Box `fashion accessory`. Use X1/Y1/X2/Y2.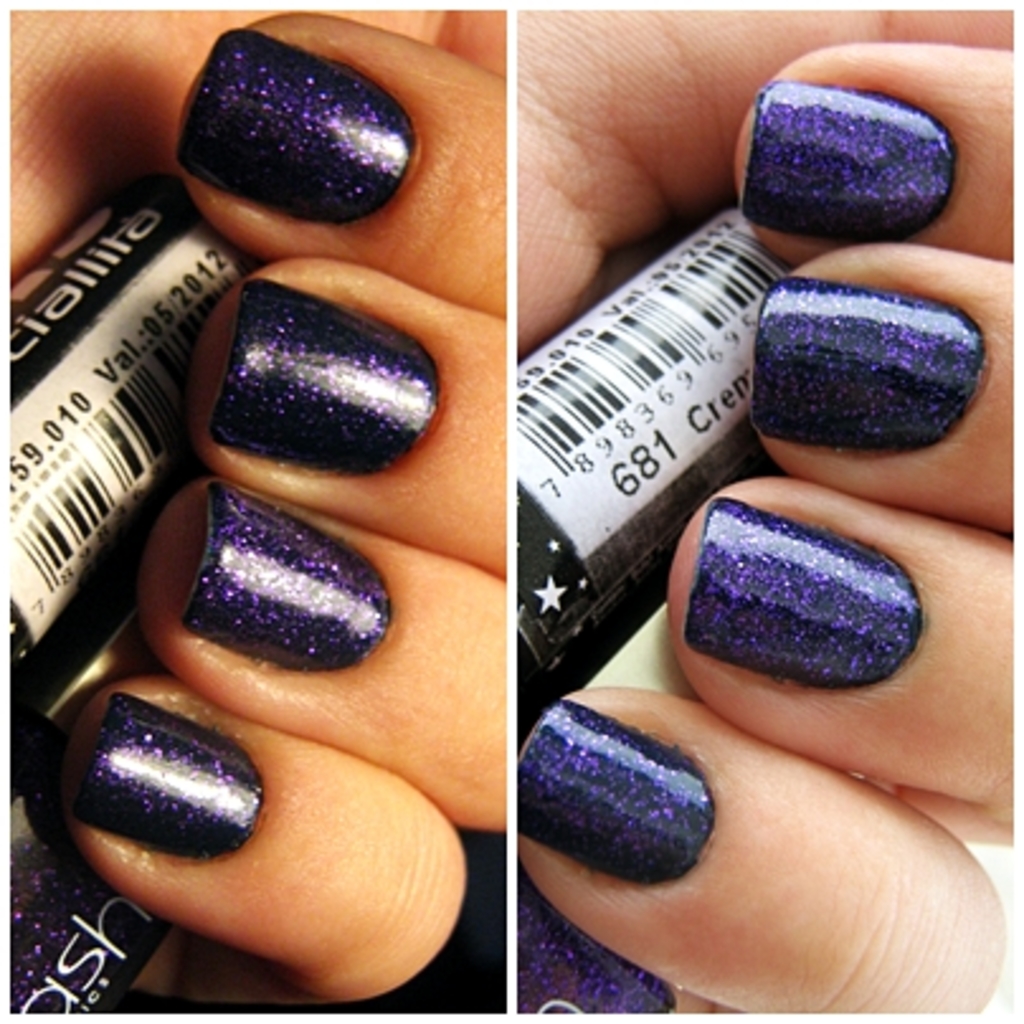
684/487/918/689.
